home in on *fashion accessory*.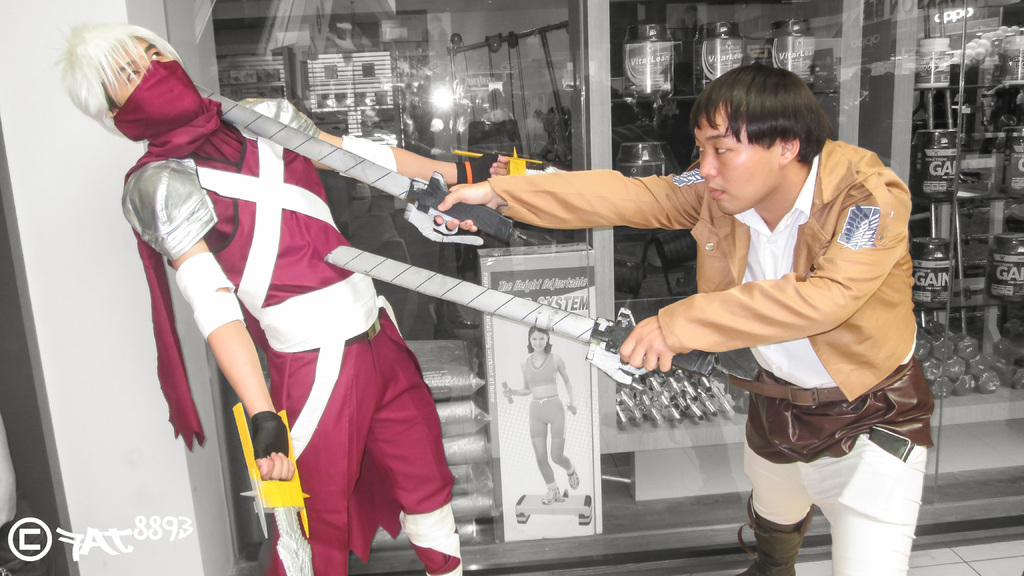
Homed in at detection(303, 310, 385, 353).
